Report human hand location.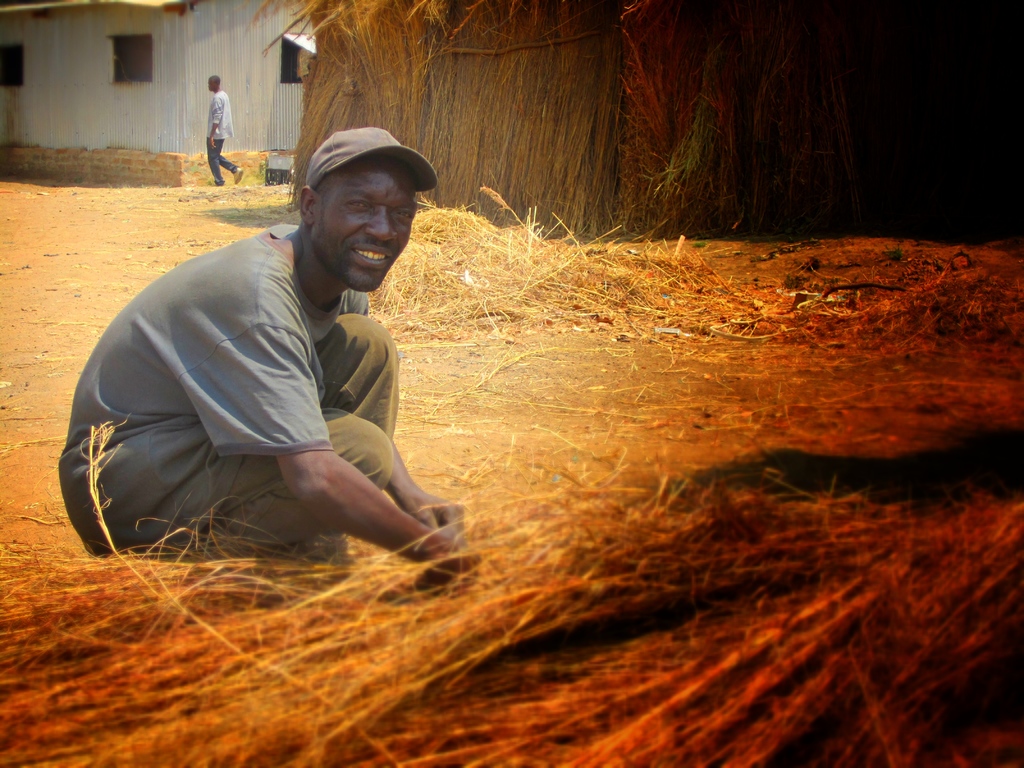
Report: detection(412, 495, 467, 529).
